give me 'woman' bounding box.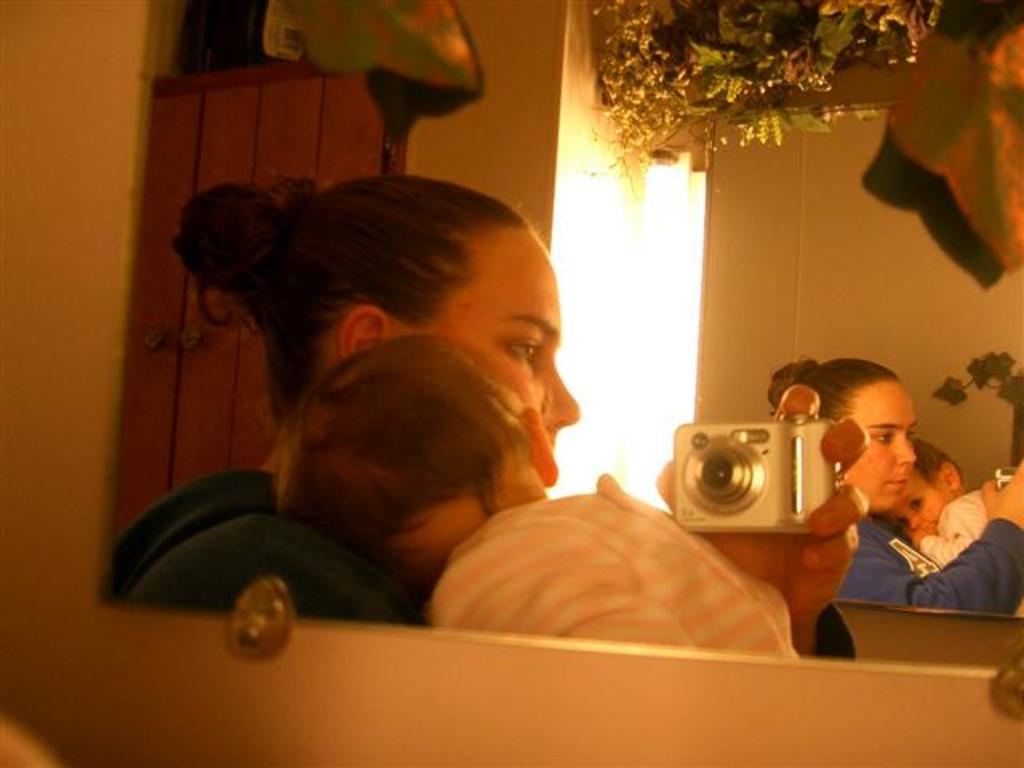
<bbox>106, 170, 869, 661</bbox>.
